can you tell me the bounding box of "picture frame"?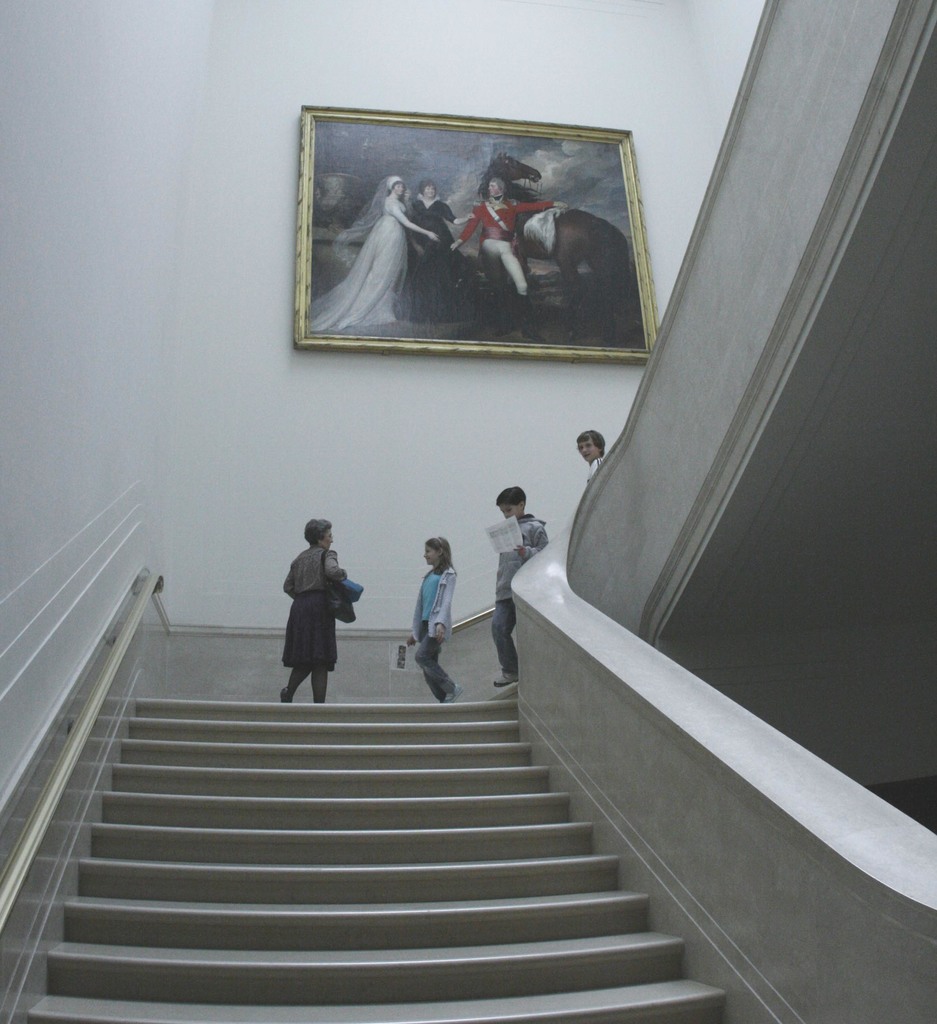
crop(280, 89, 677, 380).
